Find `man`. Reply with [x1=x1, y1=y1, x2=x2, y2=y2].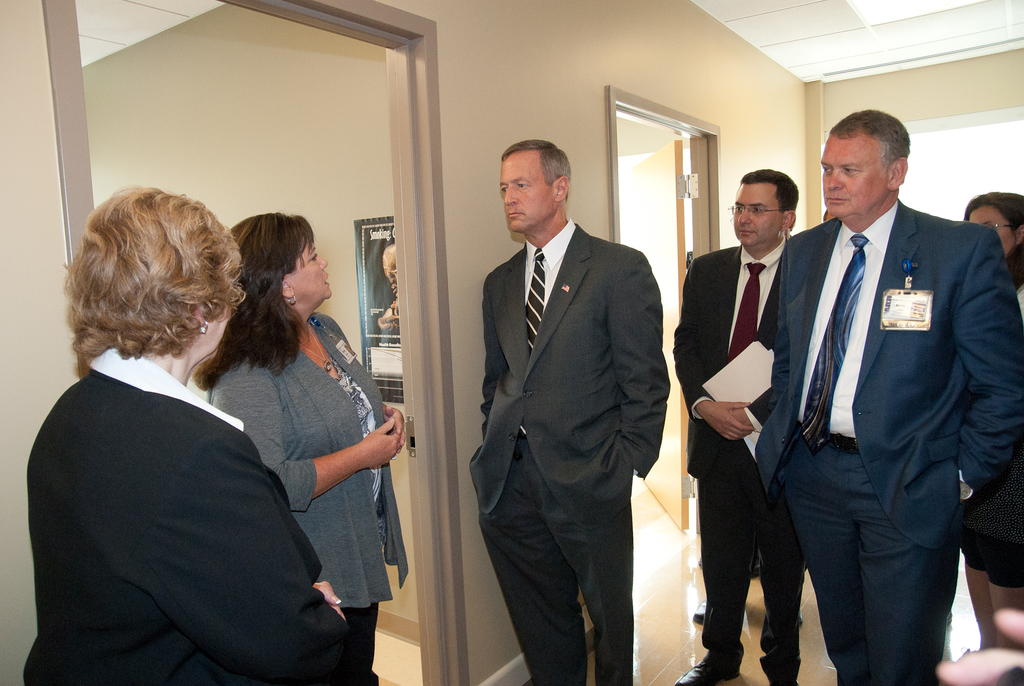
[x1=467, y1=135, x2=674, y2=685].
